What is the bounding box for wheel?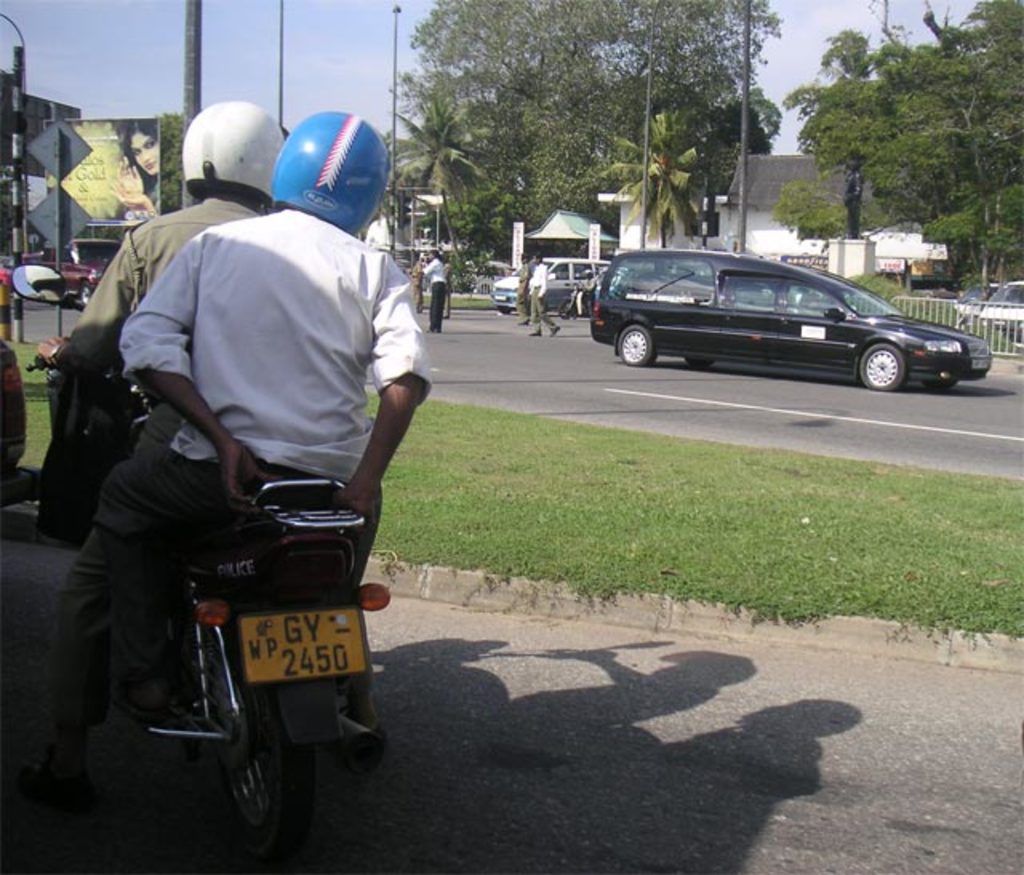
x1=691 y1=355 x2=715 y2=368.
